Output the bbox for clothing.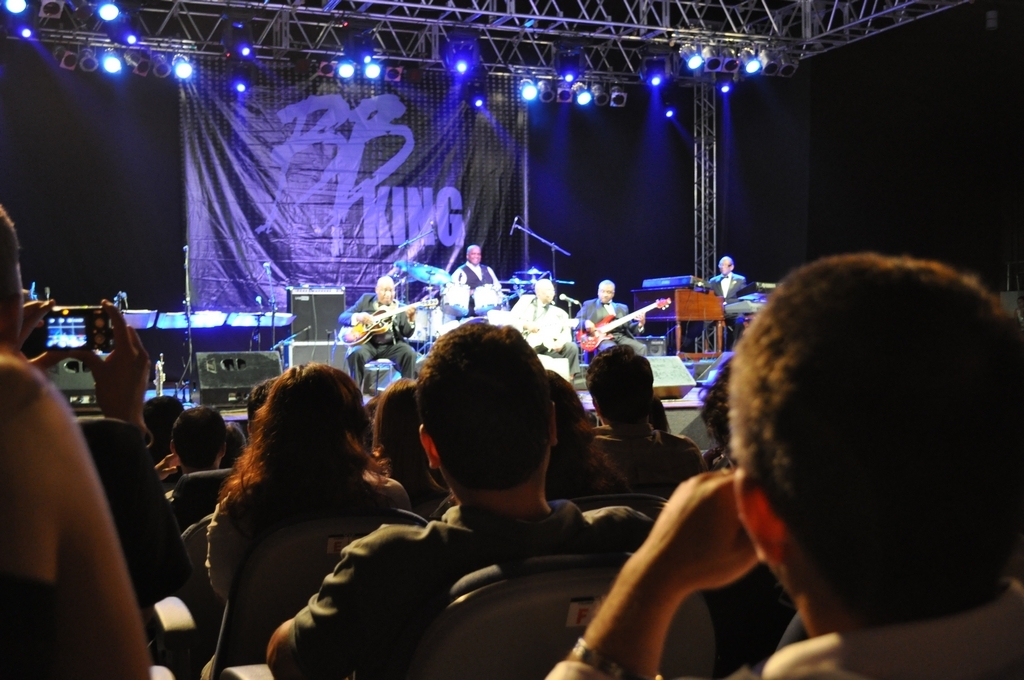
bbox=[511, 302, 586, 387].
